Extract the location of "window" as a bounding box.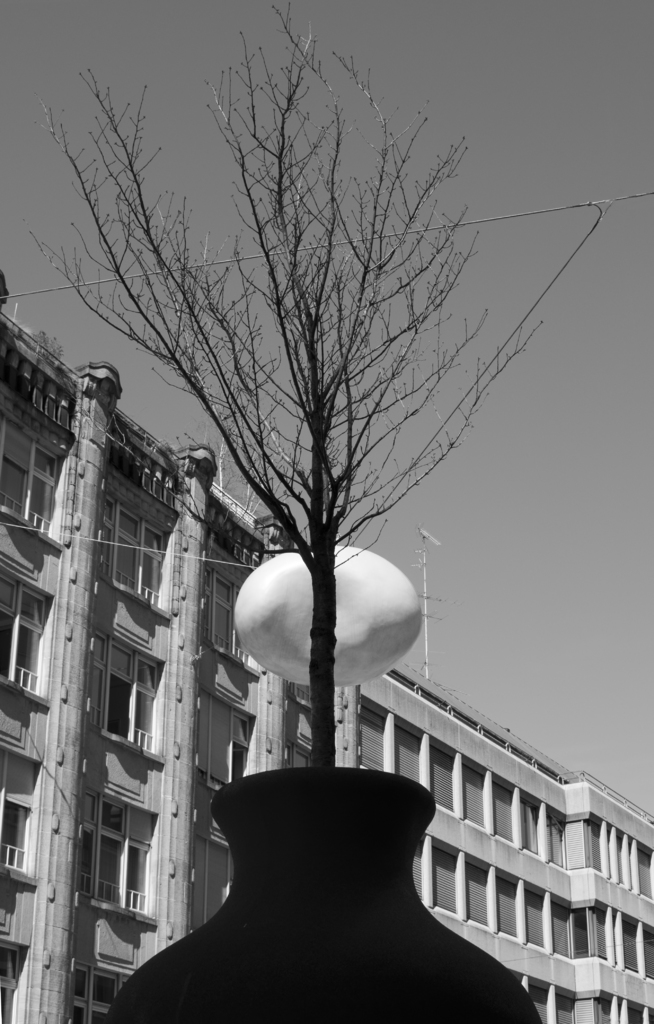
197,560,234,652.
